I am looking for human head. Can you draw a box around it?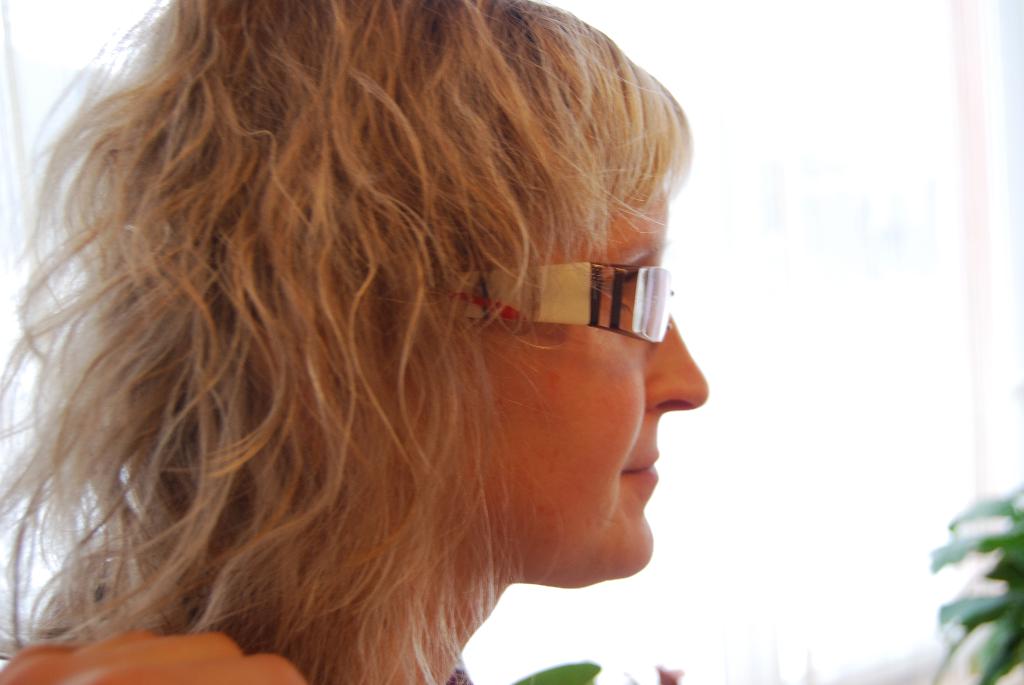
Sure, the bounding box is detection(1, 0, 718, 684).
